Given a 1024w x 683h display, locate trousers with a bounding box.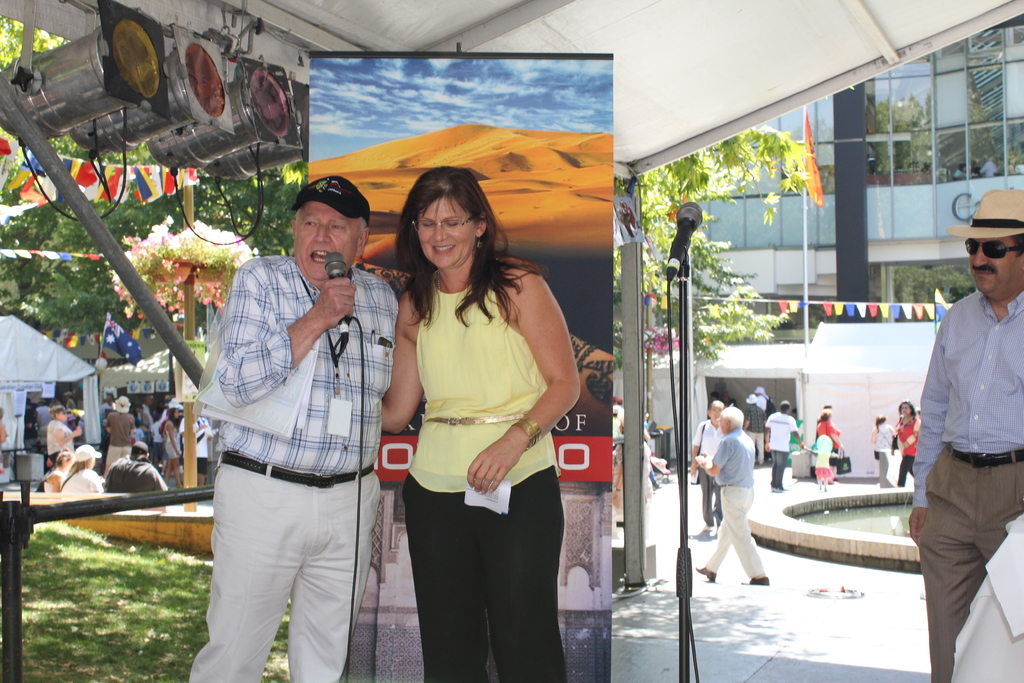
Located: 695, 461, 725, 525.
